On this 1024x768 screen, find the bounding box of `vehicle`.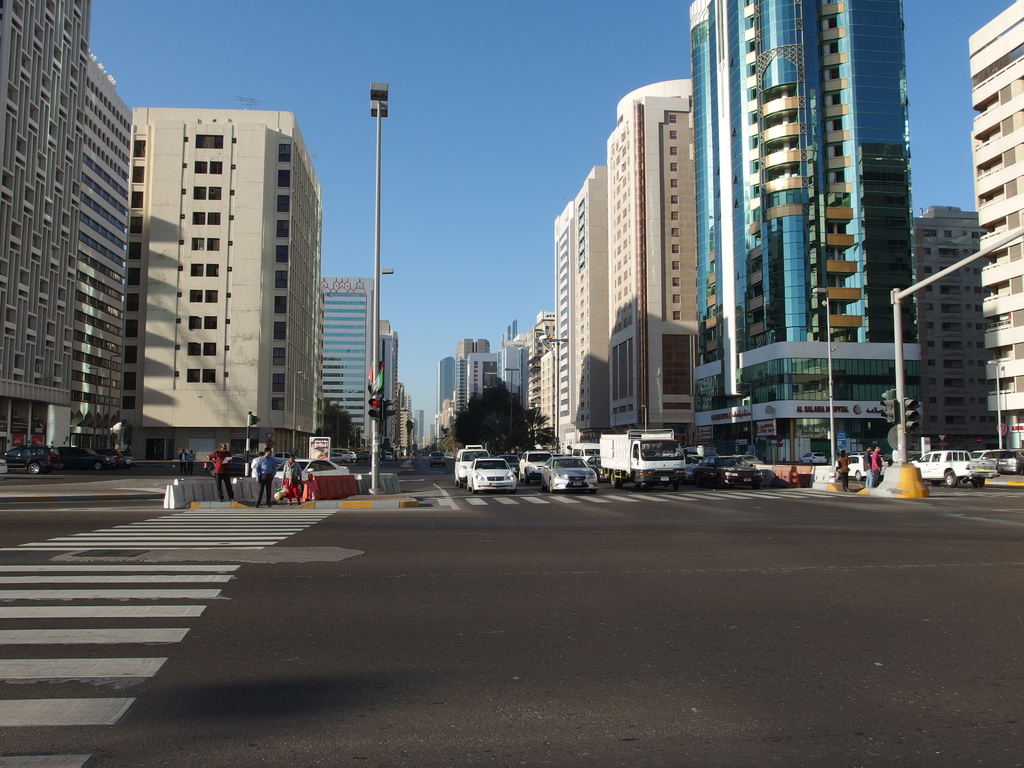
Bounding box: (204,456,250,477).
